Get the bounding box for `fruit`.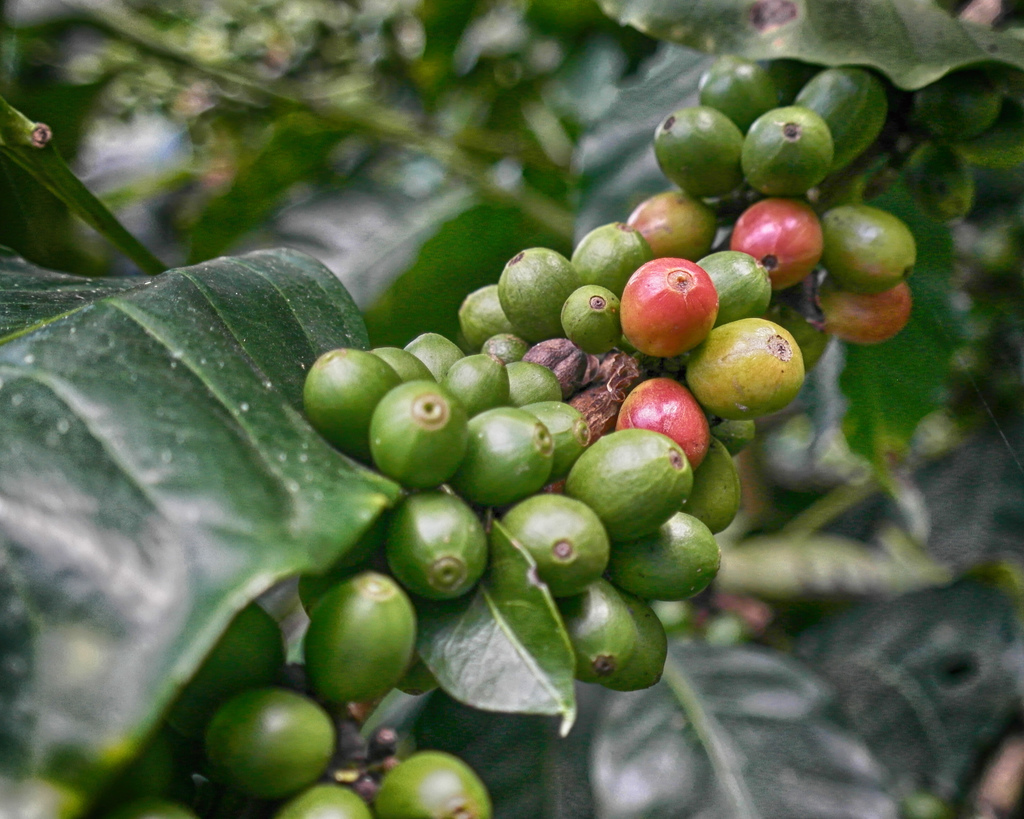
620,256,719,355.
